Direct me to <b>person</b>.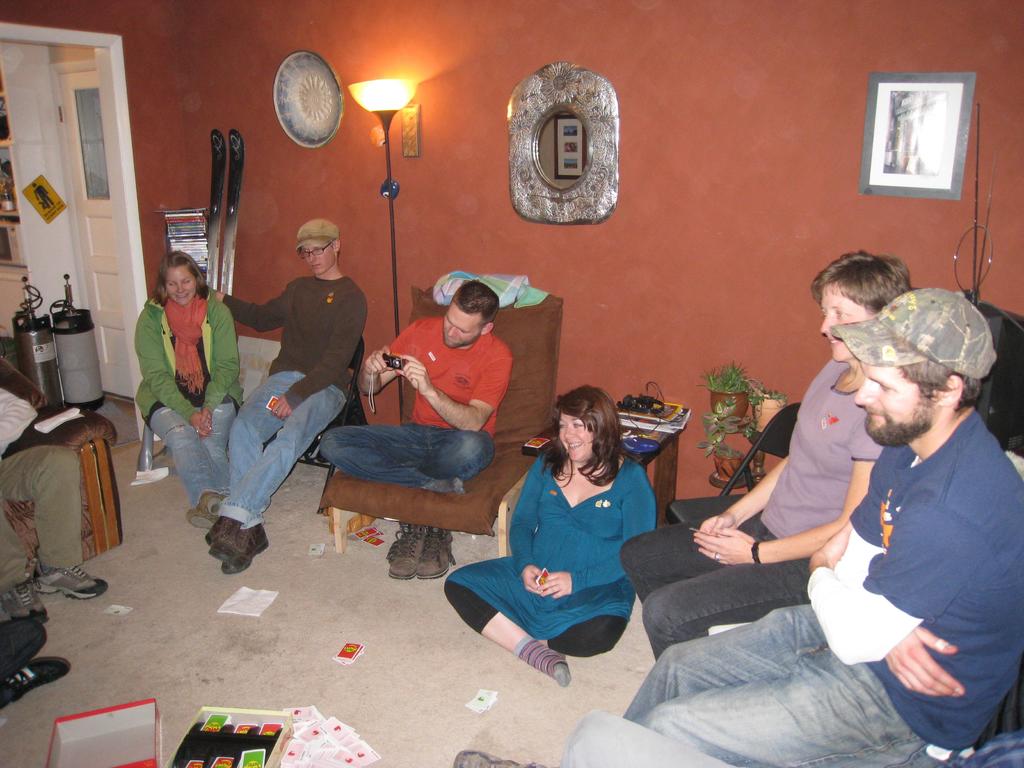
Direction: x1=611, y1=252, x2=916, y2=666.
